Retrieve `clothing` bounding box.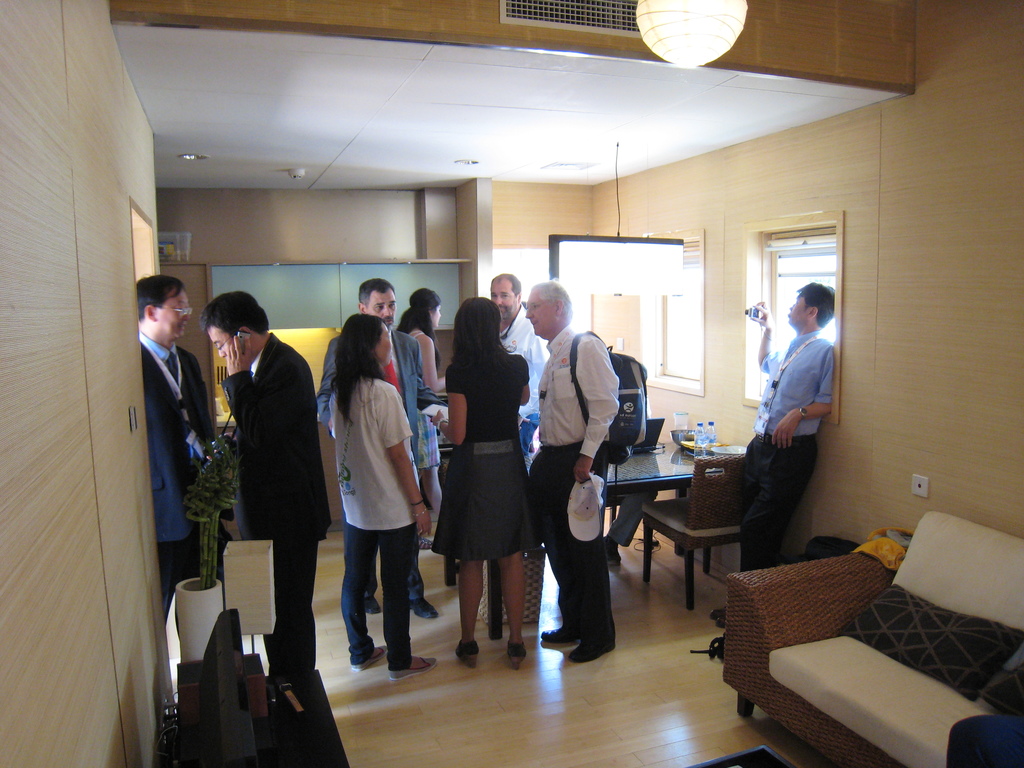
Bounding box: (533, 321, 623, 647).
